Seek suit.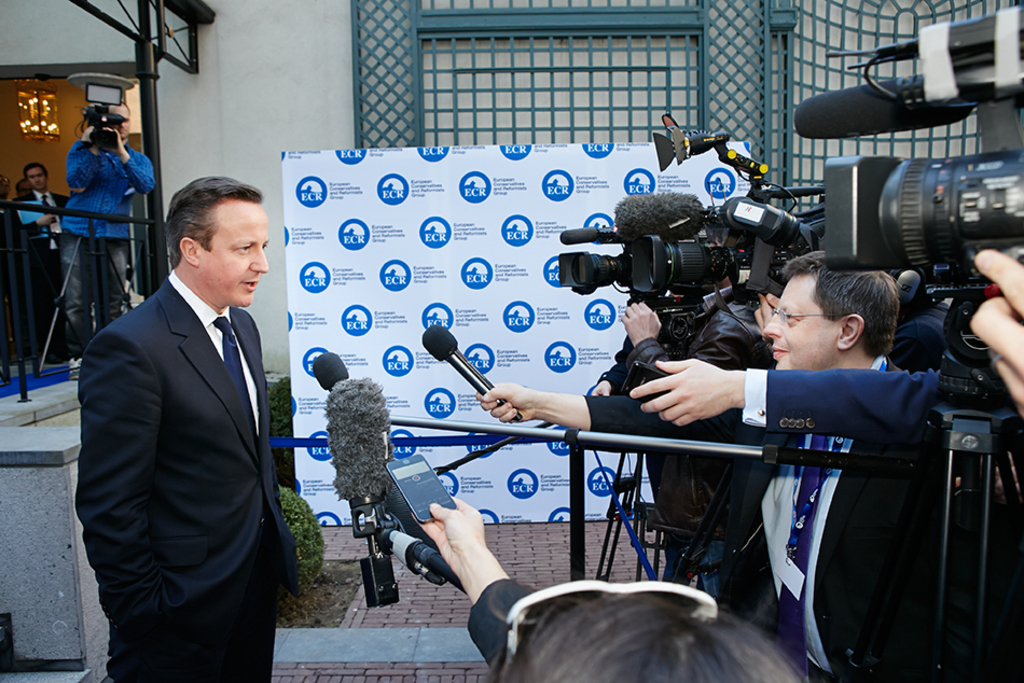
crop(64, 172, 303, 679).
